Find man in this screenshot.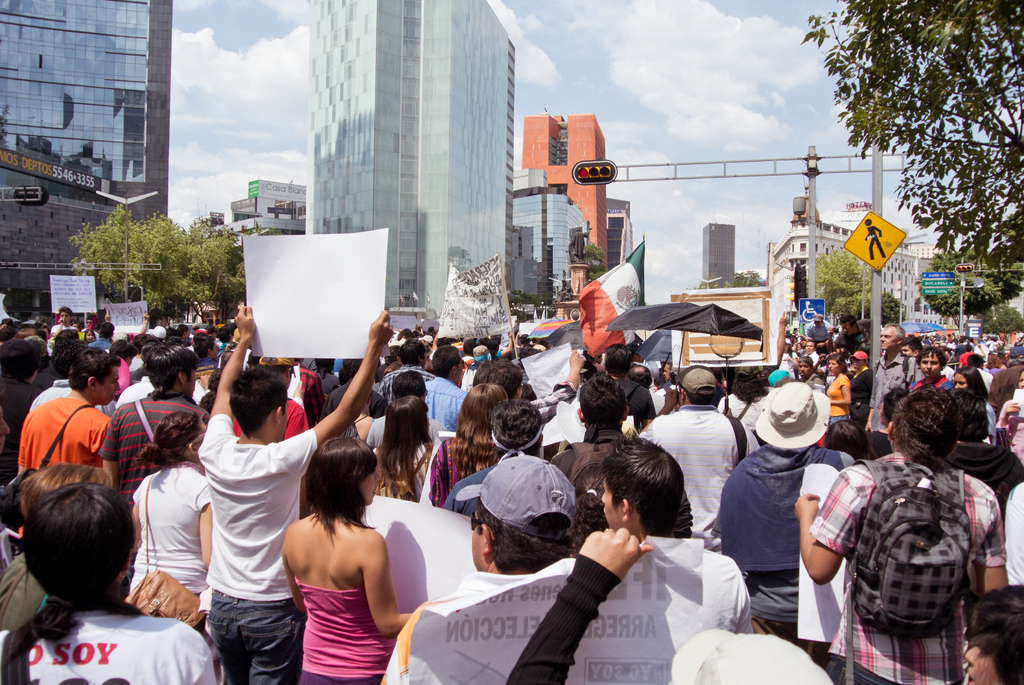
The bounding box for man is l=375, t=338, r=434, b=399.
